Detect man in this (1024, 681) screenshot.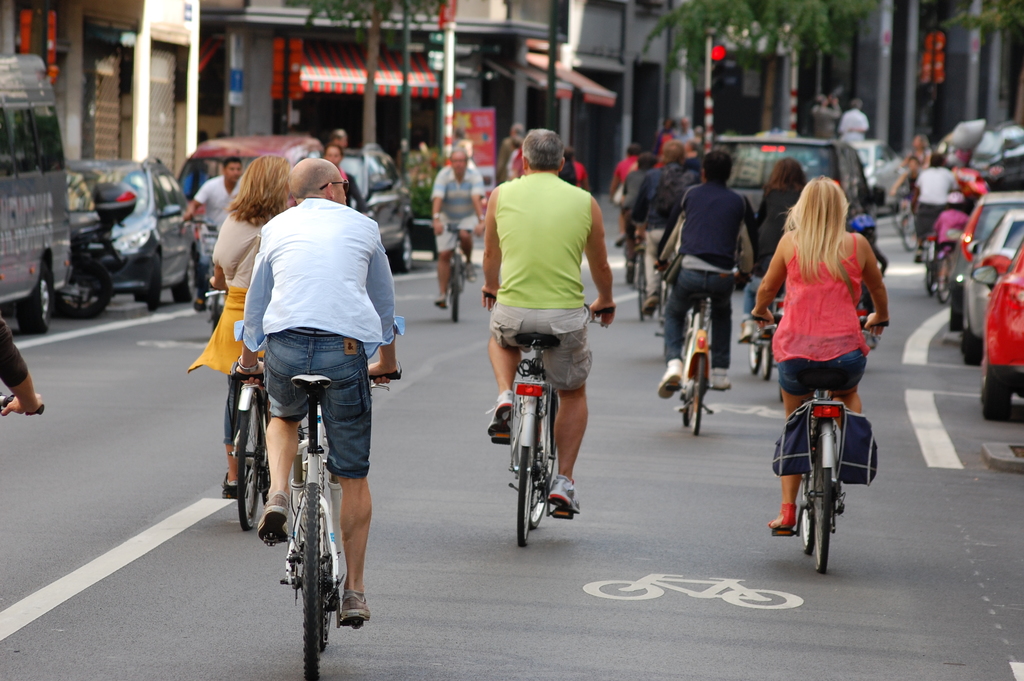
Detection: l=485, t=127, r=612, b=514.
